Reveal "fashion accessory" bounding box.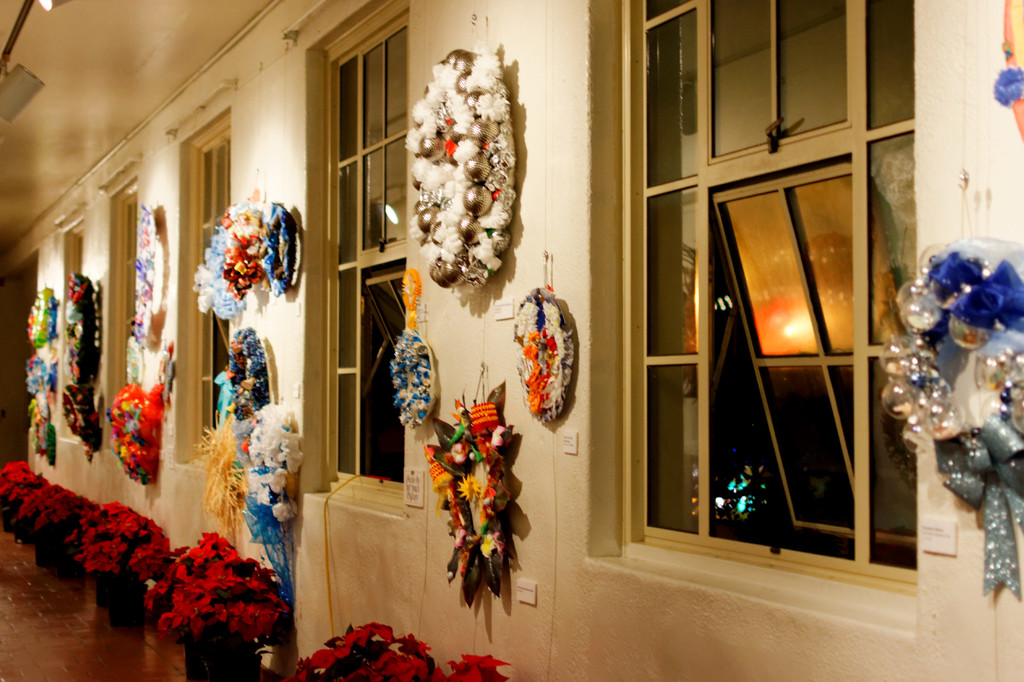
Revealed: [262, 201, 300, 294].
